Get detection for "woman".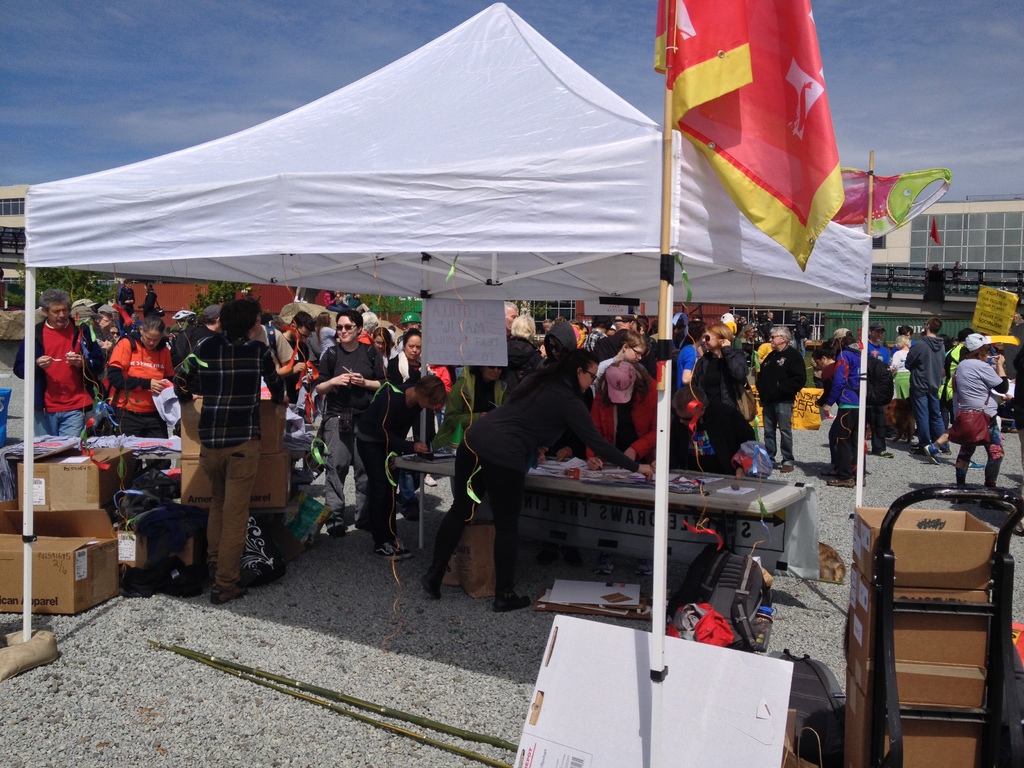
Detection: rect(372, 326, 398, 365).
